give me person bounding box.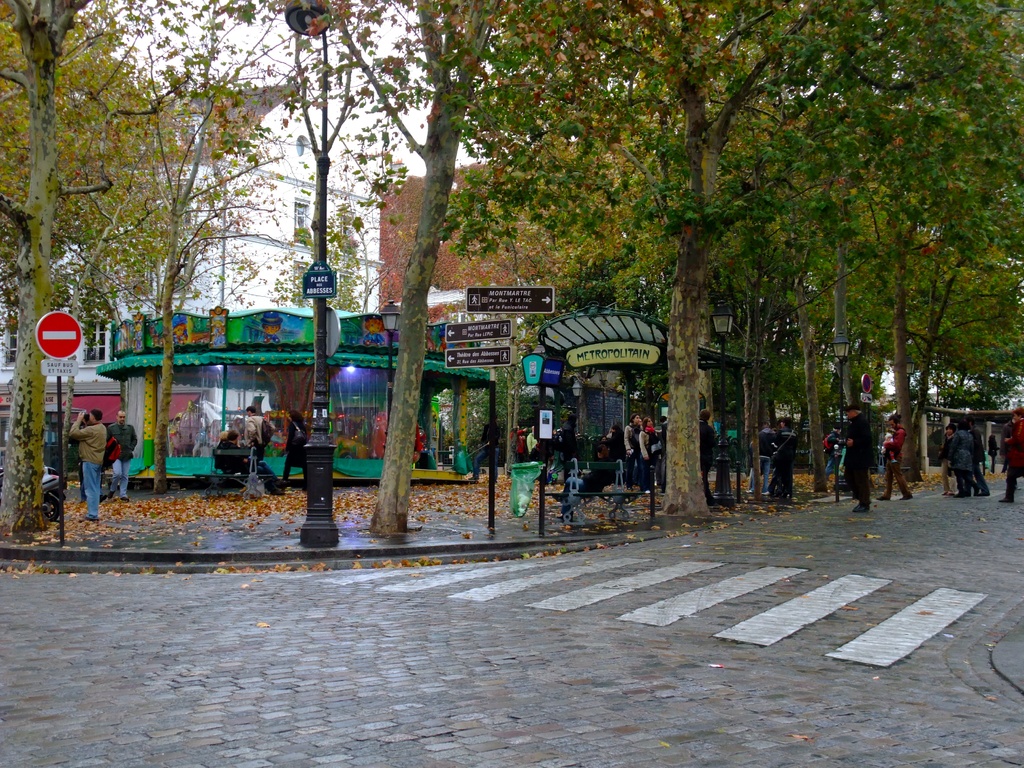
943/419/979/499.
